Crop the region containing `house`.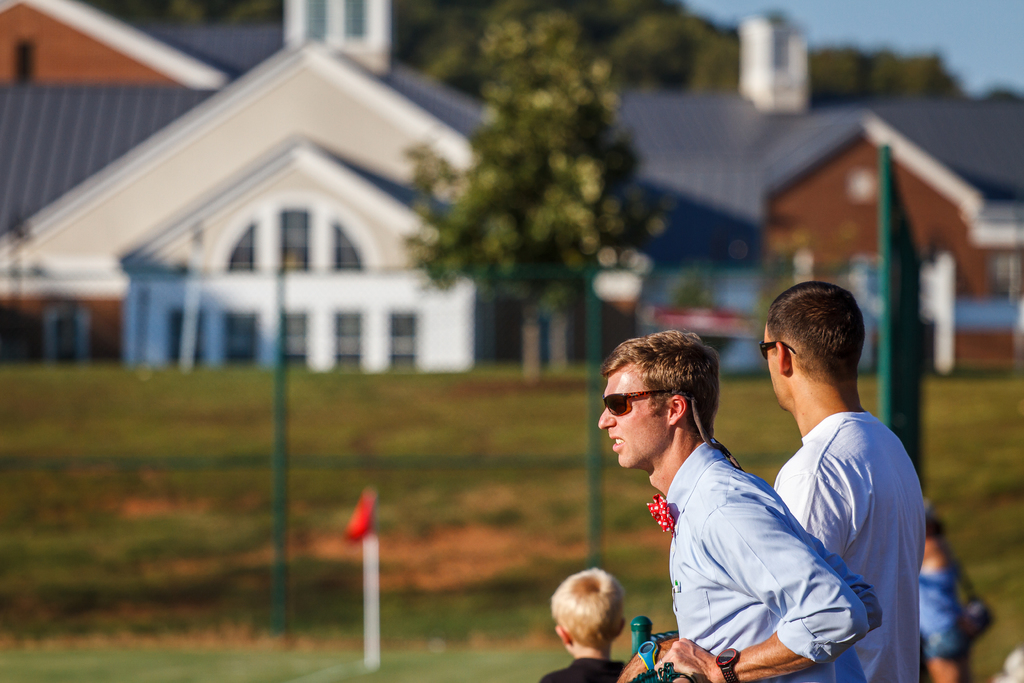
Crop region: [581, 0, 1023, 371].
